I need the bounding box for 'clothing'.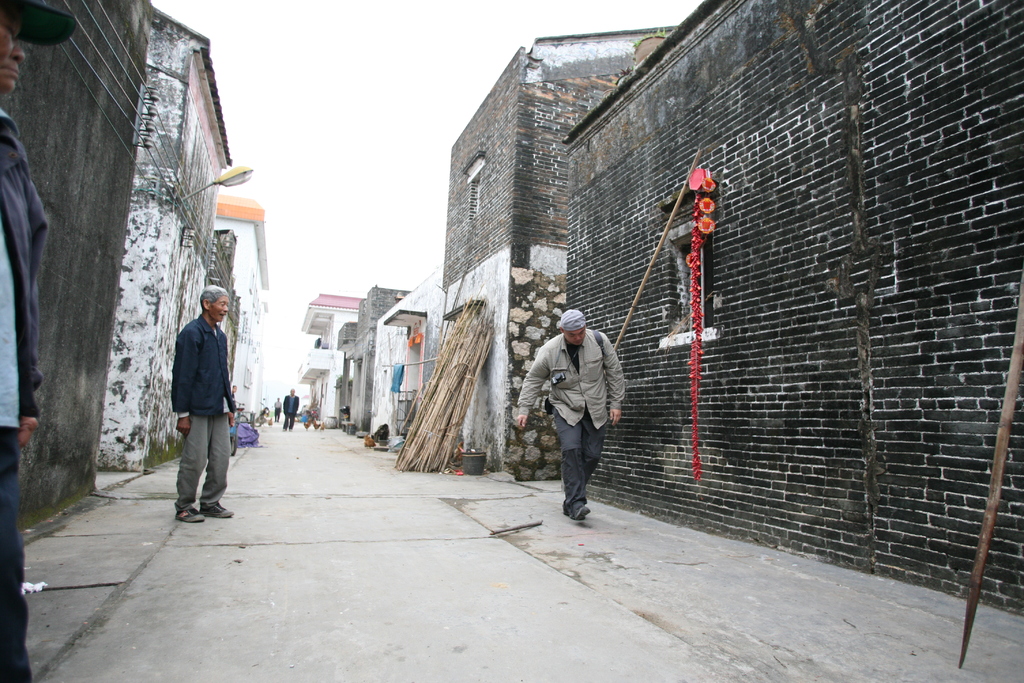
Here it is: Rect(273, 400, 284, 414).
